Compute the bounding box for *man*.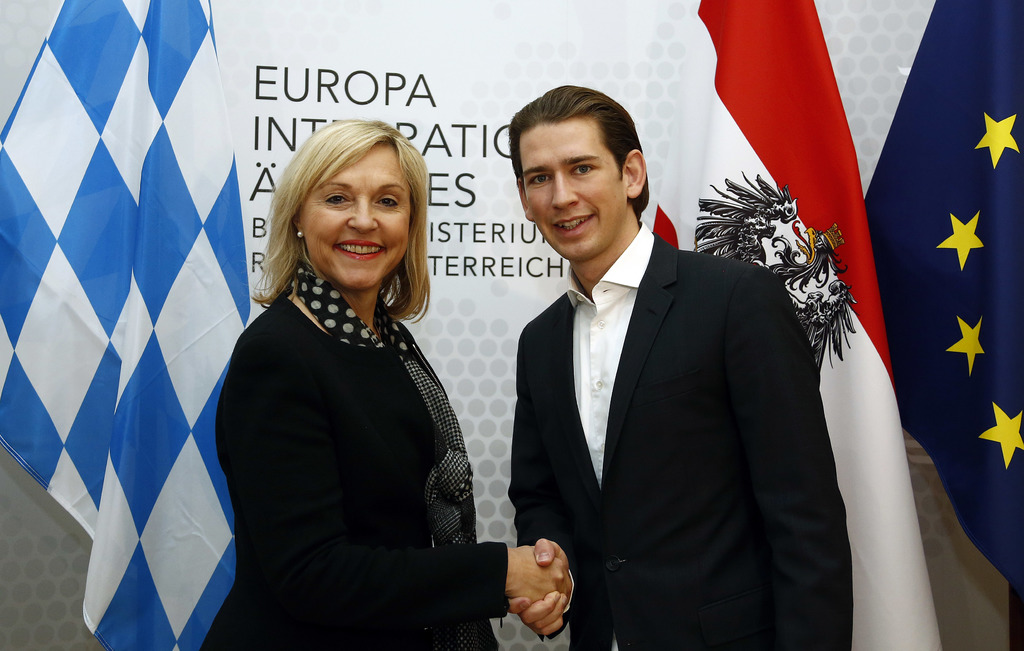
<region>506, 86, 854, 650</region>.
